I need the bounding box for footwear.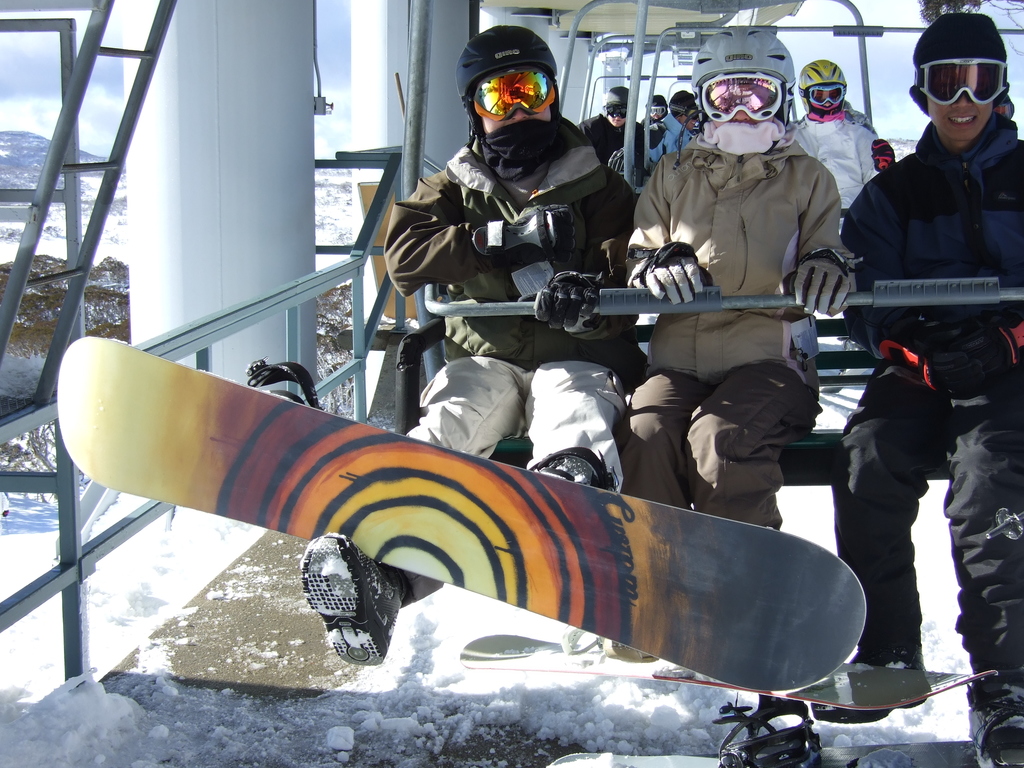
Here it is: BBox(963, 656, 1023, 767).
